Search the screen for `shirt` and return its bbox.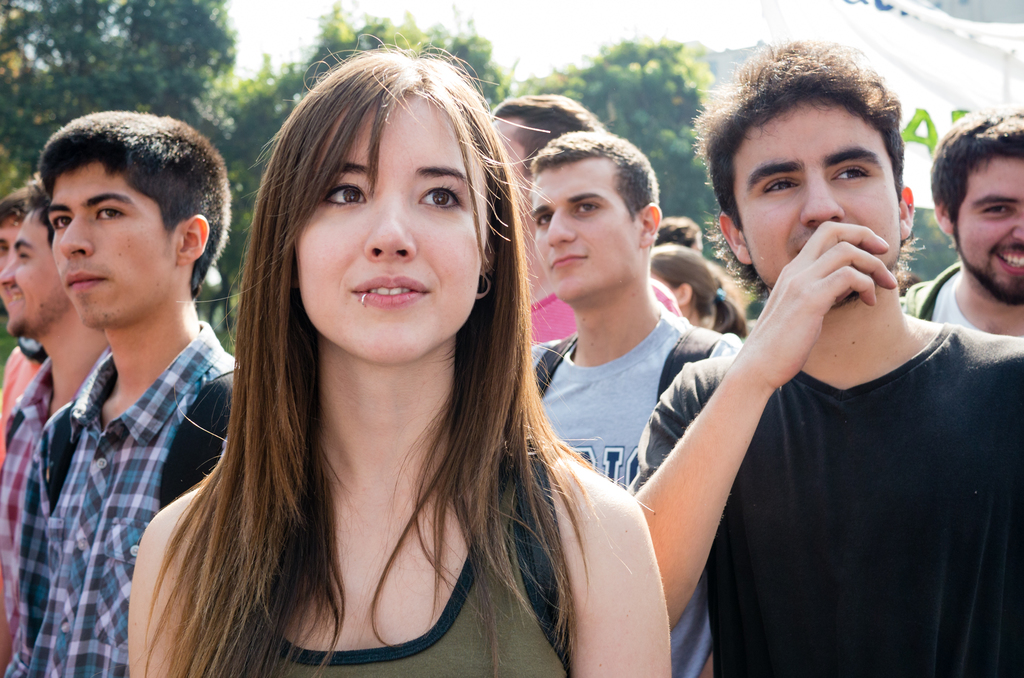
Found: <region>4, 315, 238, 677</region>.
